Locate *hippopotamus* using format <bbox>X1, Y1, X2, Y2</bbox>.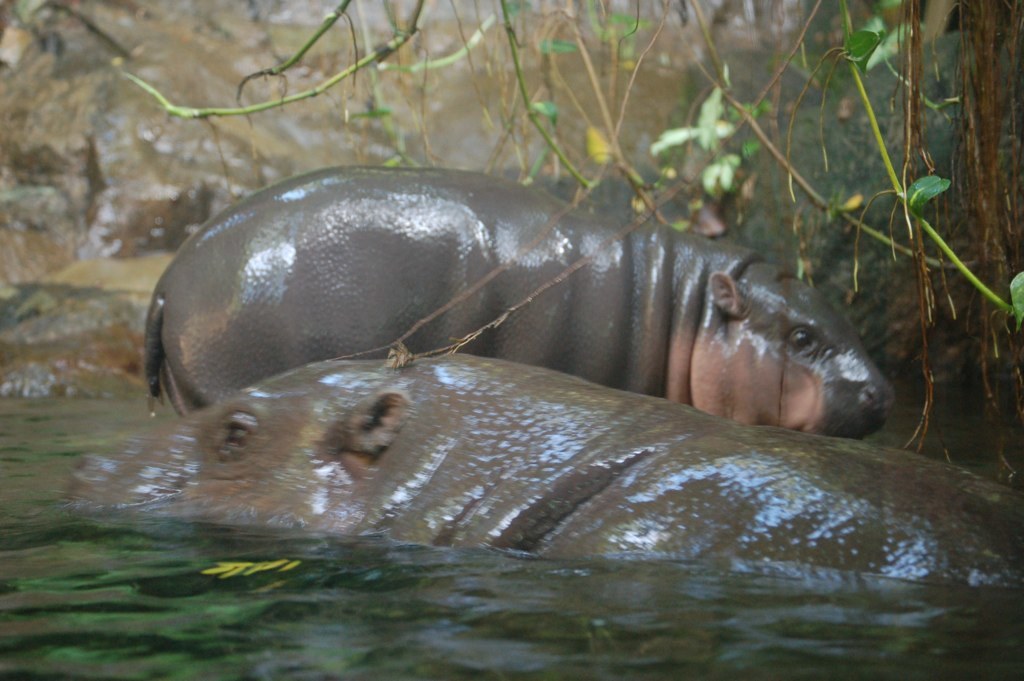
<bbox>142, 164, 898, 436</bbox>.
